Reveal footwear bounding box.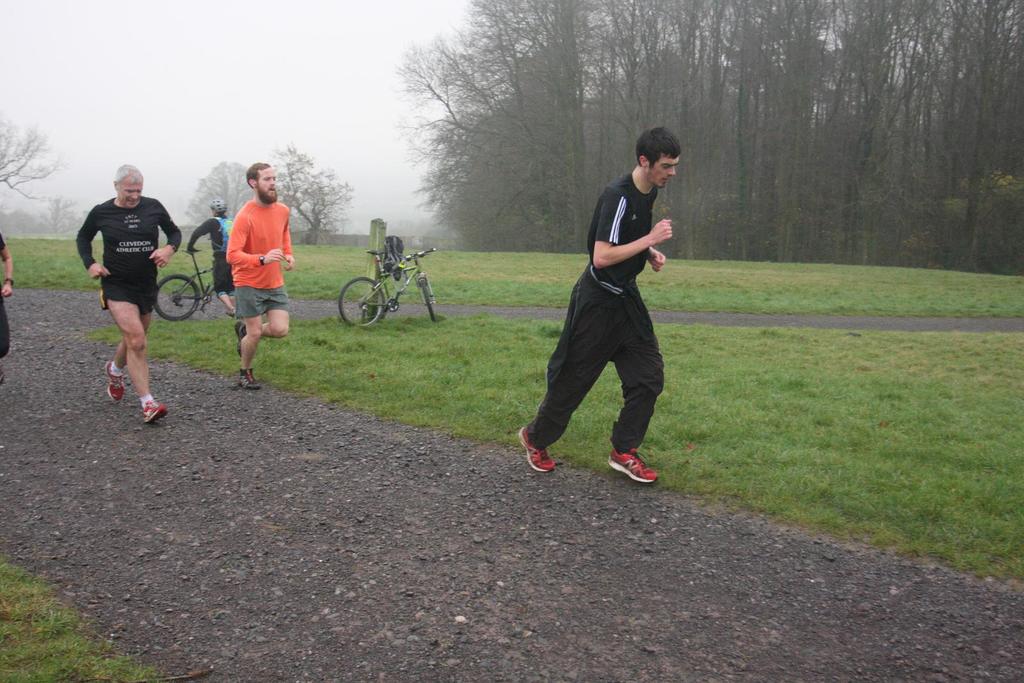
Revealed: <bbox>593, 437, 661, 495</bbox>.
